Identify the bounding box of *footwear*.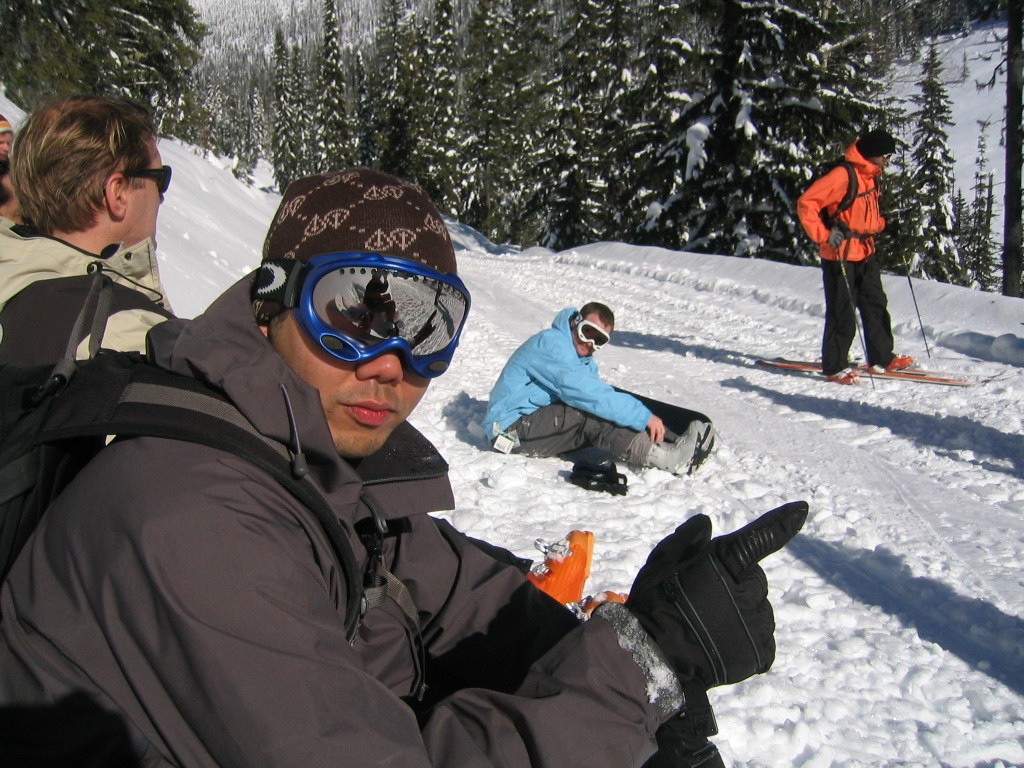
{"x1": 644, "y1": 419, "x2": 716, "y2": 477}.
